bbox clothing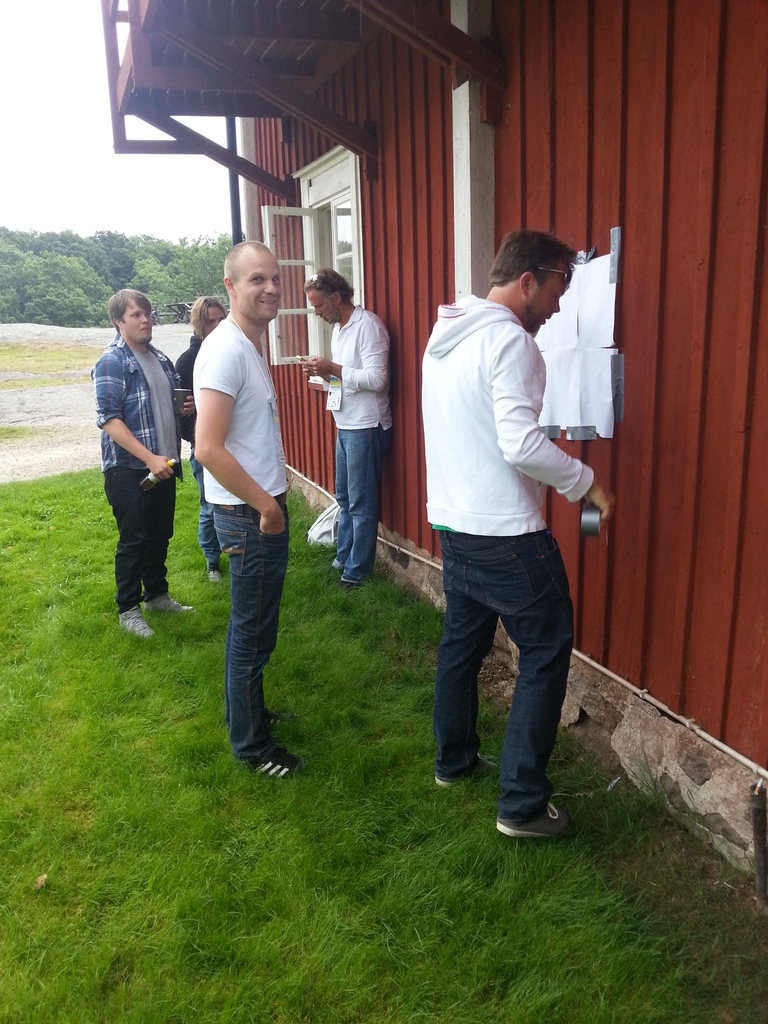
420, 285, 591, 818
